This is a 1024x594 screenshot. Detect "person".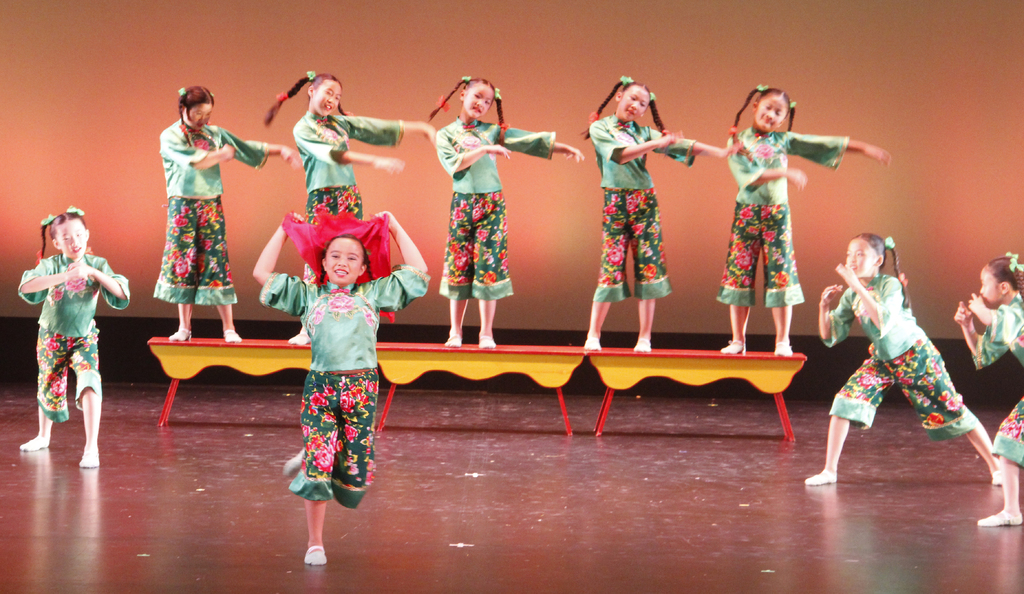
{"x1": 710, "y1": 72, "x2": 852, "y2": 367}.
